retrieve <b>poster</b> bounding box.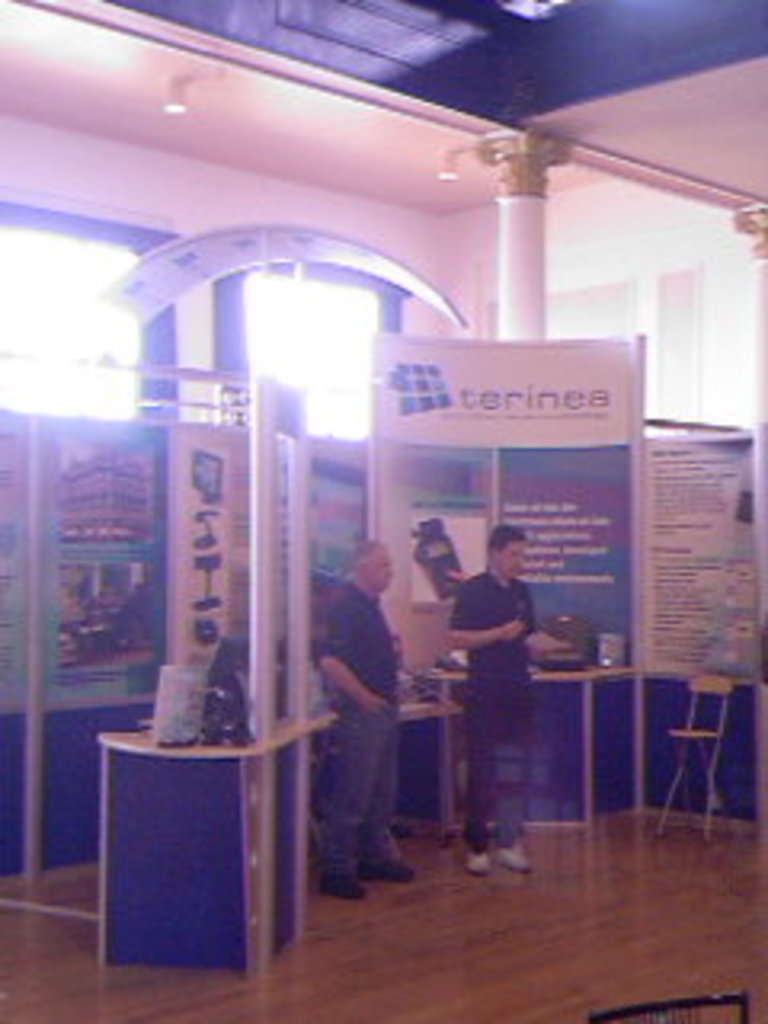
Bounding box: 368/333/637/669.
